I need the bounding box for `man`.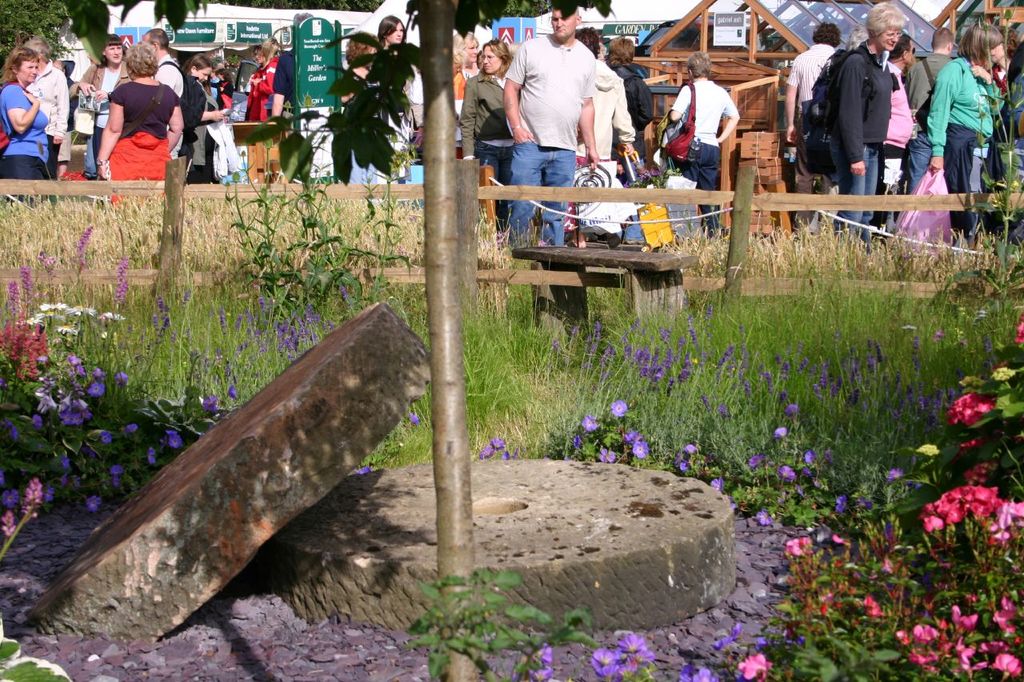
Here it is: x1=22 y1=36 x2=71 y2=176.
